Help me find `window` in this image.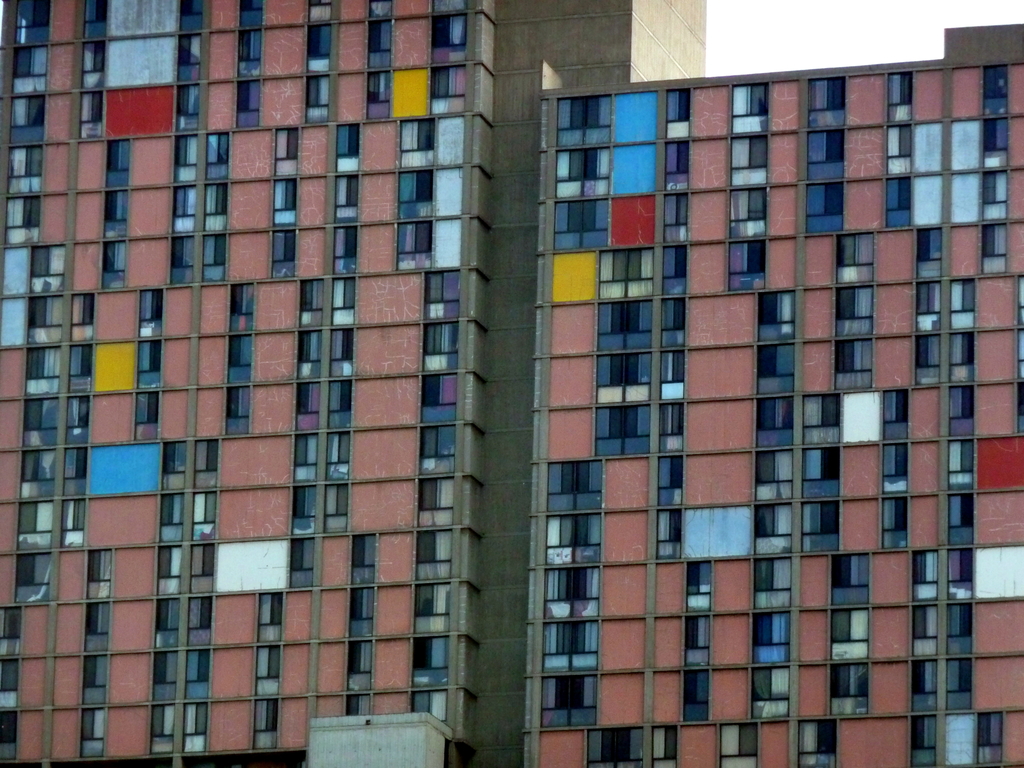
Found it: 353 591 374 637.
